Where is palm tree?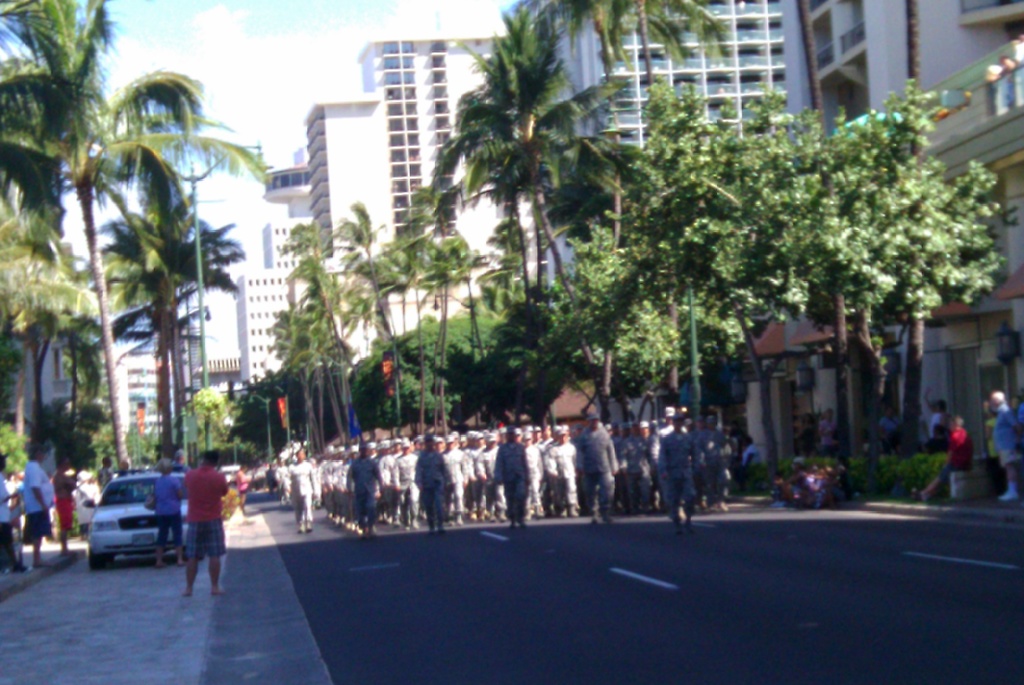
[492, 0, 700, 344].
